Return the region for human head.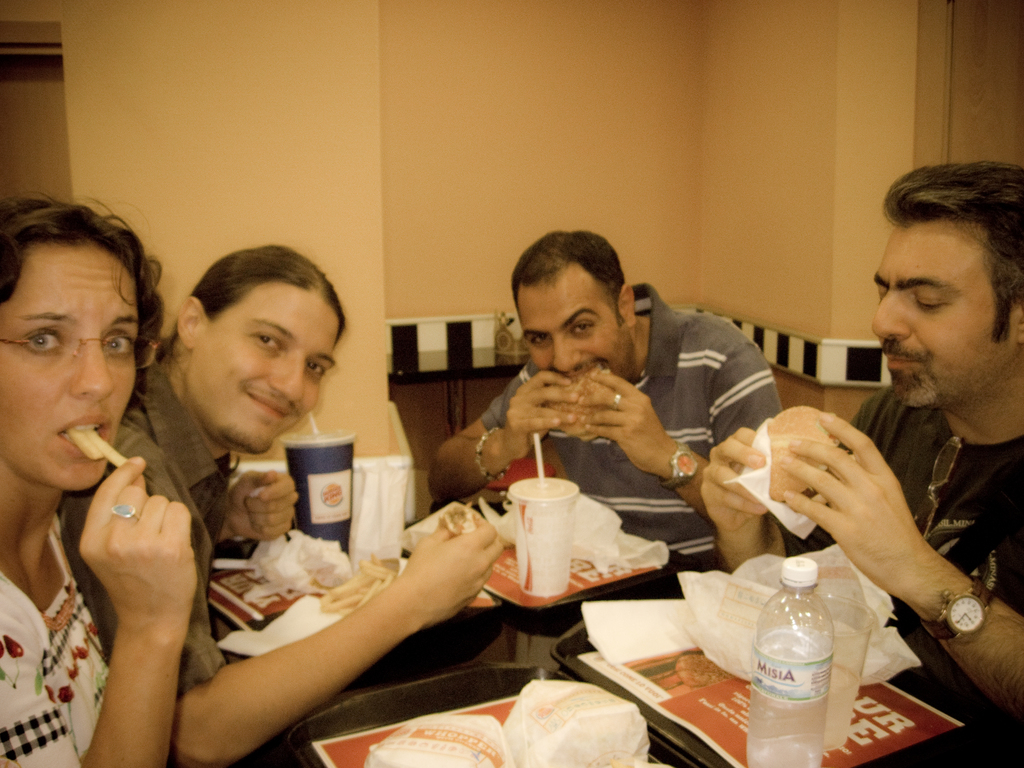
detection(511, 230, 642, 380).
